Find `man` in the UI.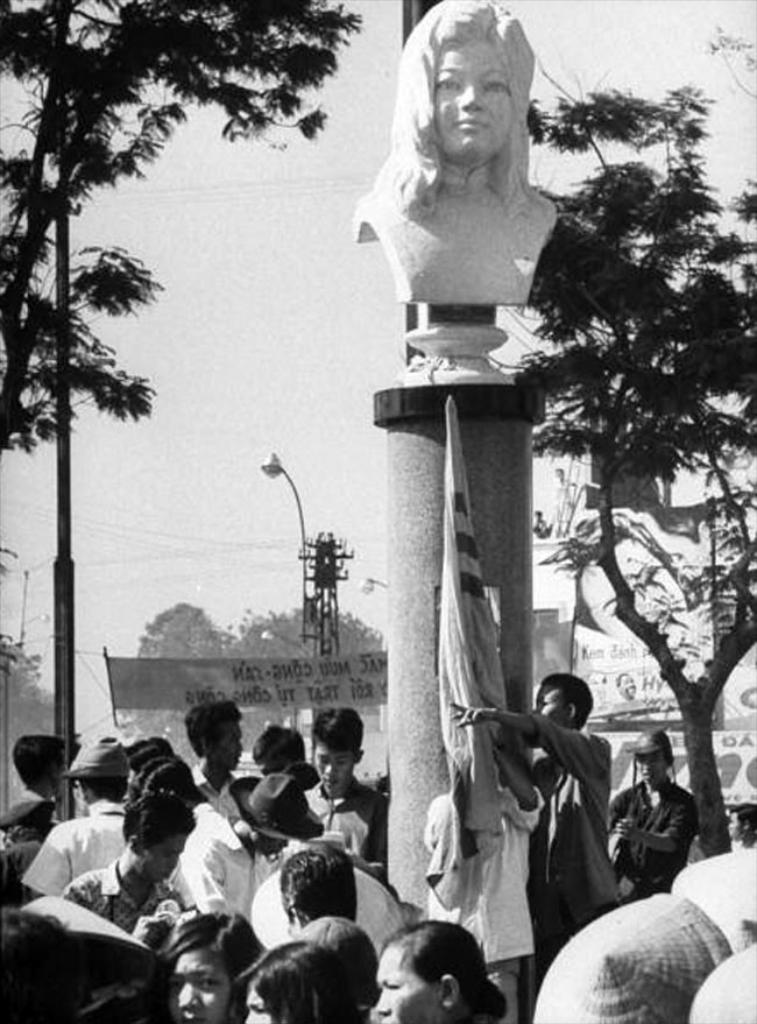
UI element at box(24, 741, 137, 897).
